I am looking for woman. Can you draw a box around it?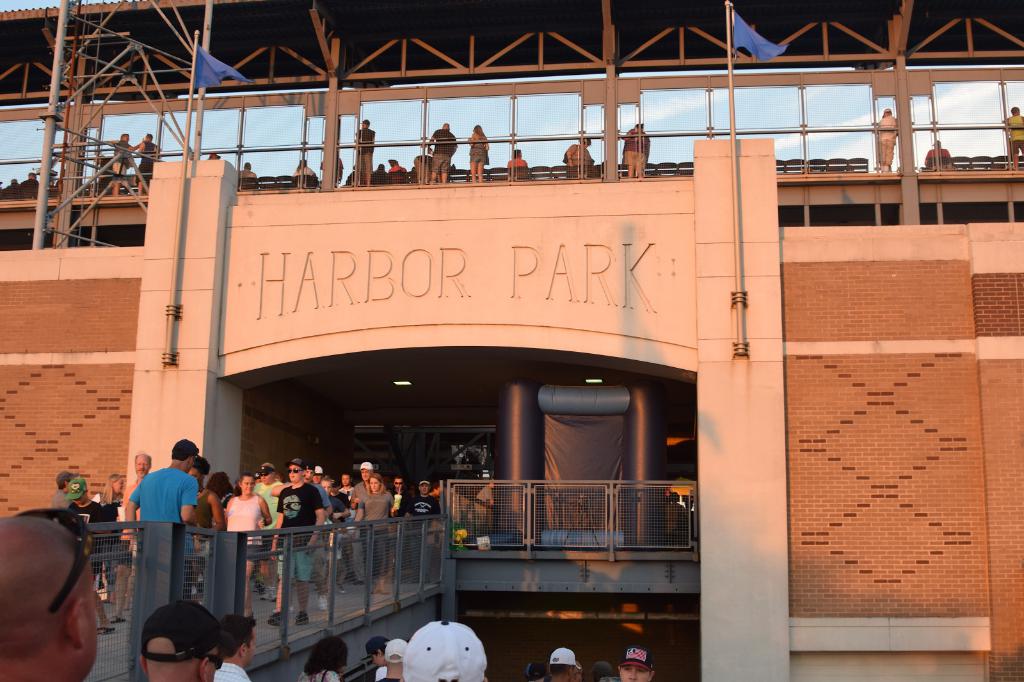
Sure, the bounding box is select_region(622, 125, 652, 177).
